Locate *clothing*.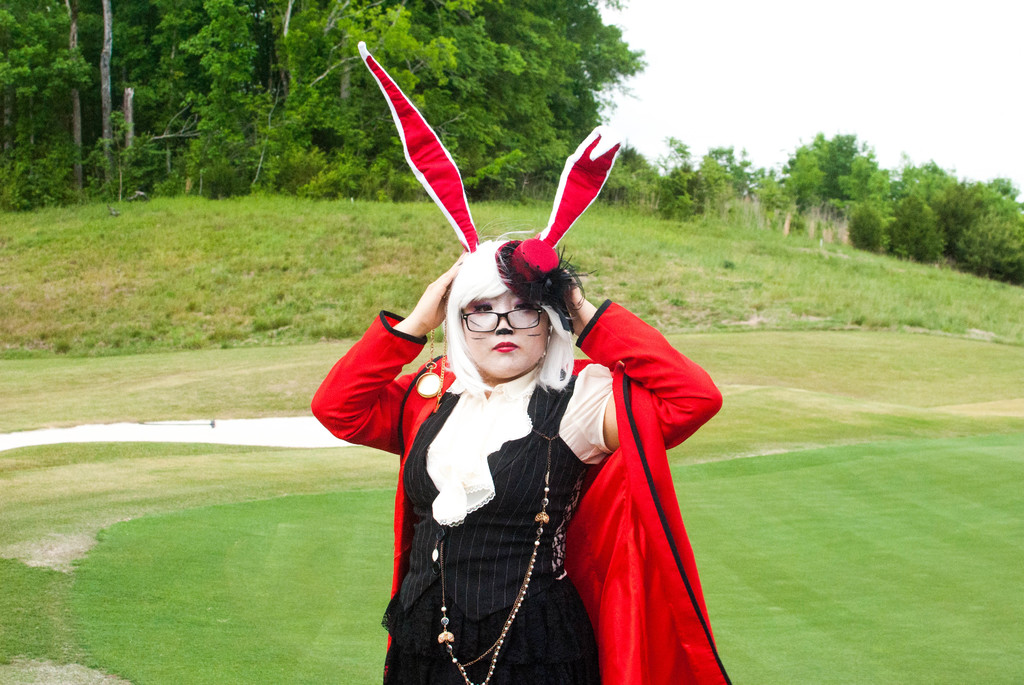
Bounding box: (307,308,732,684).
